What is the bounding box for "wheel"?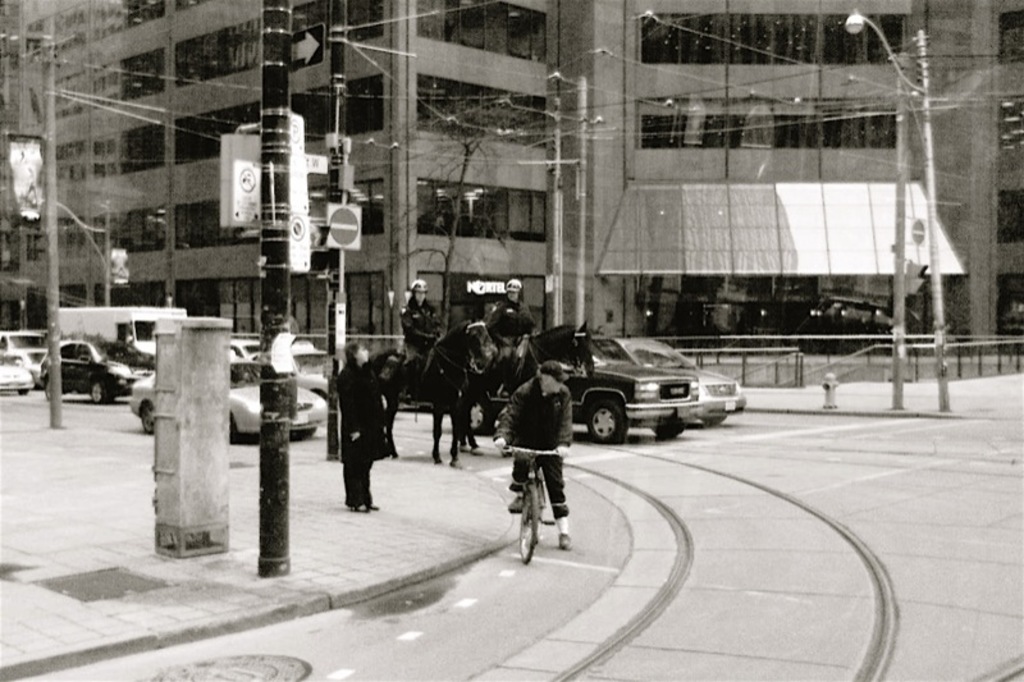
<bbox>516, 485, 541, 566</bbox>.
